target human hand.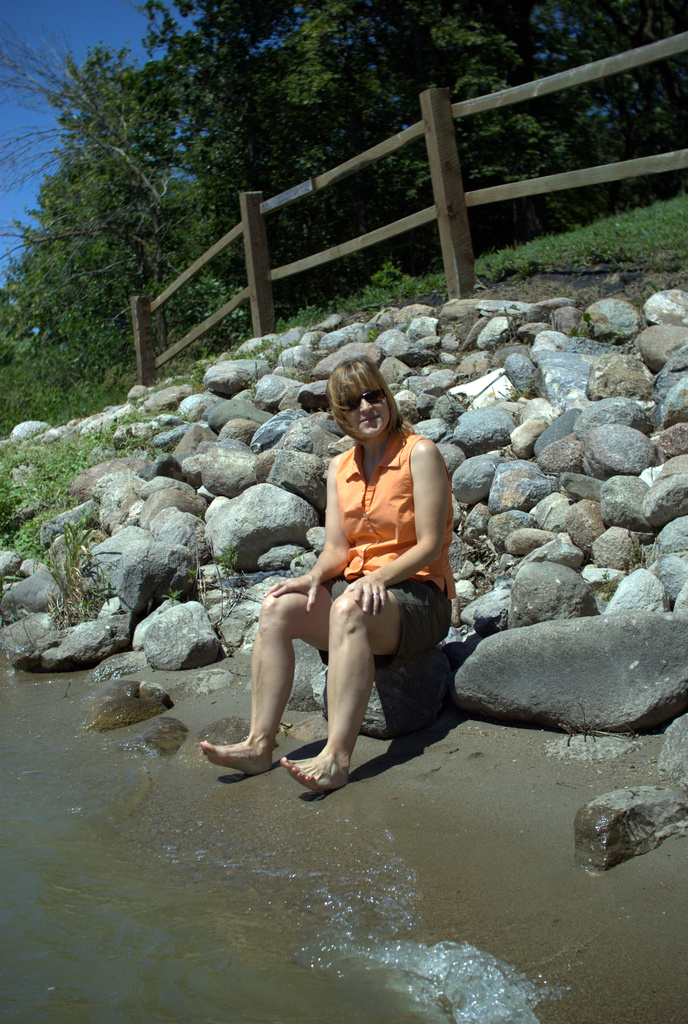
Target region: 260/570/325/617.
